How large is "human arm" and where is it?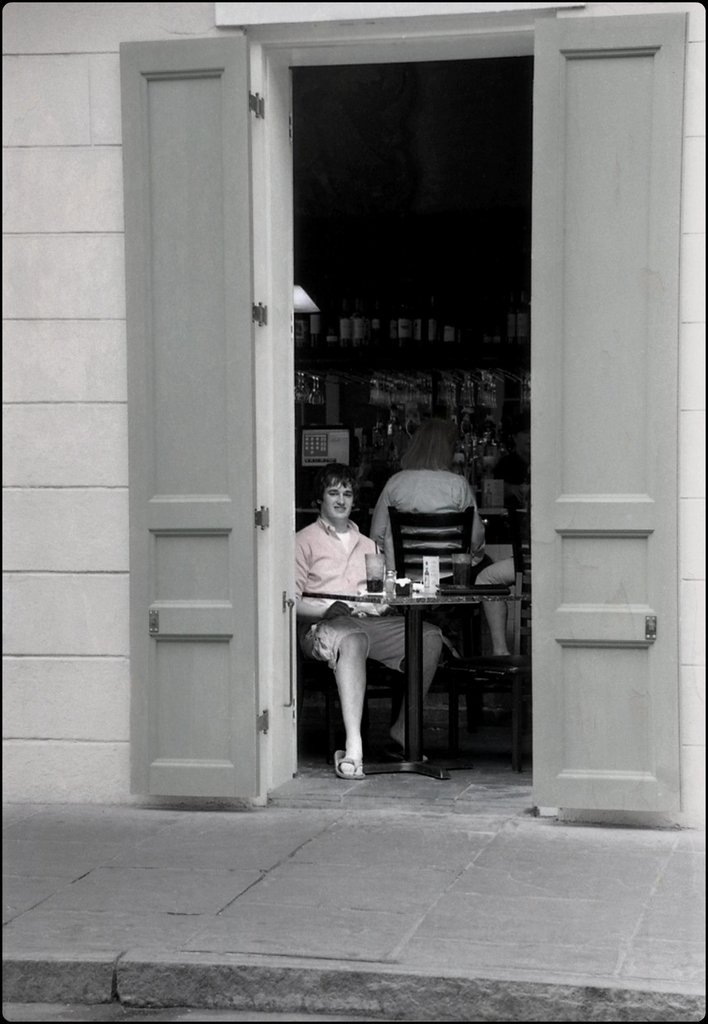
Bounding box: (291,527,332,616).
